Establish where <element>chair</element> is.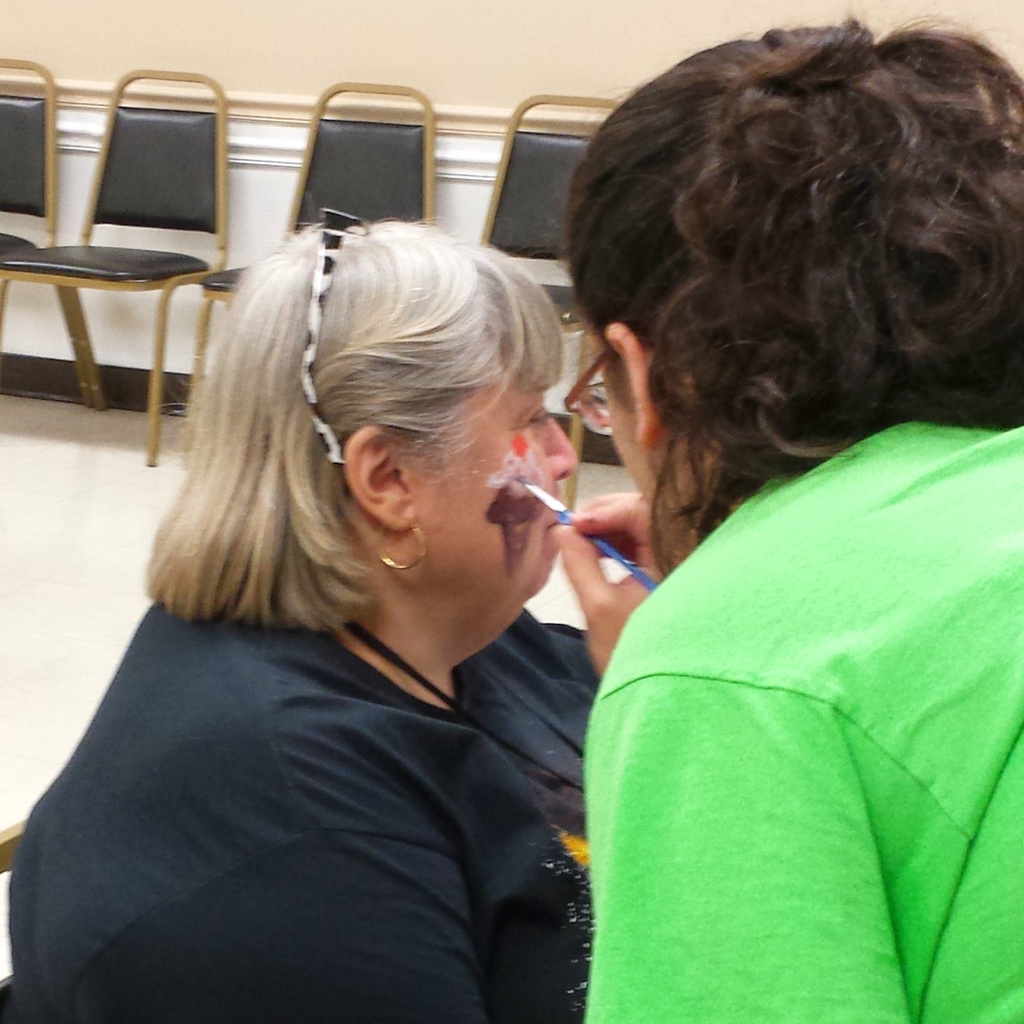
Established at l=0, t=821, r=30, b=1023.
